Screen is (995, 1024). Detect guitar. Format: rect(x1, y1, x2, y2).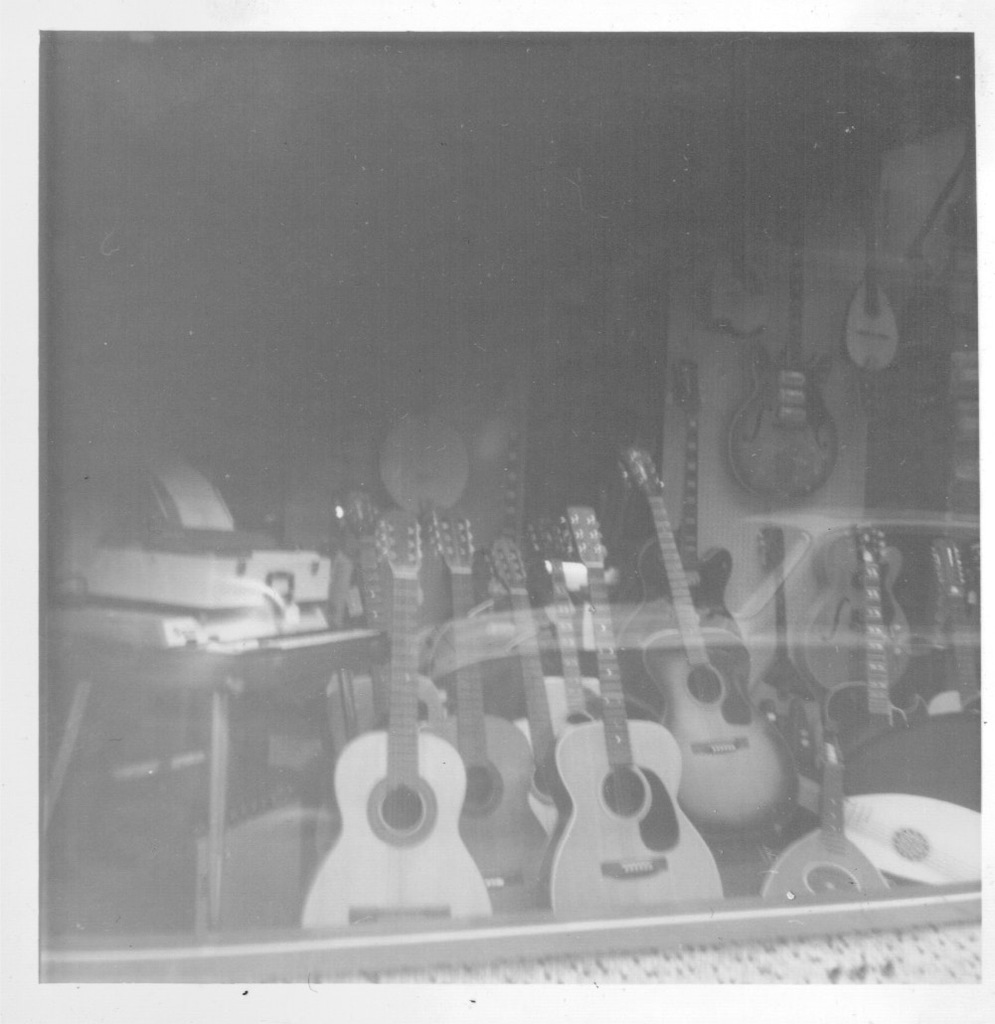
rect(310, 503, 486, 922).
